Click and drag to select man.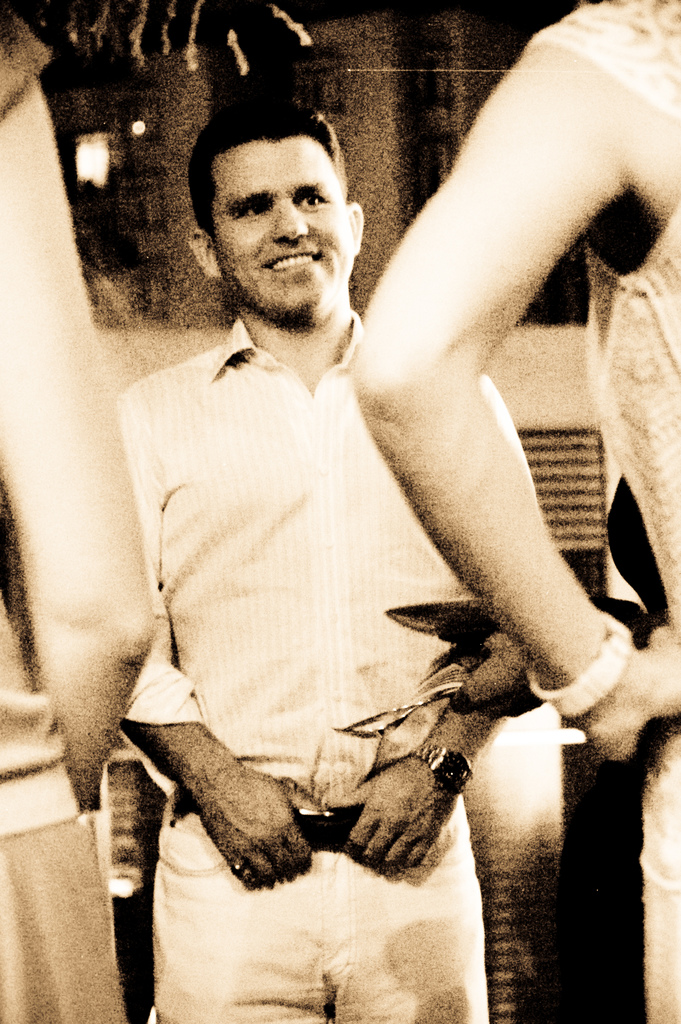
Selection: 69,40,635,979.
